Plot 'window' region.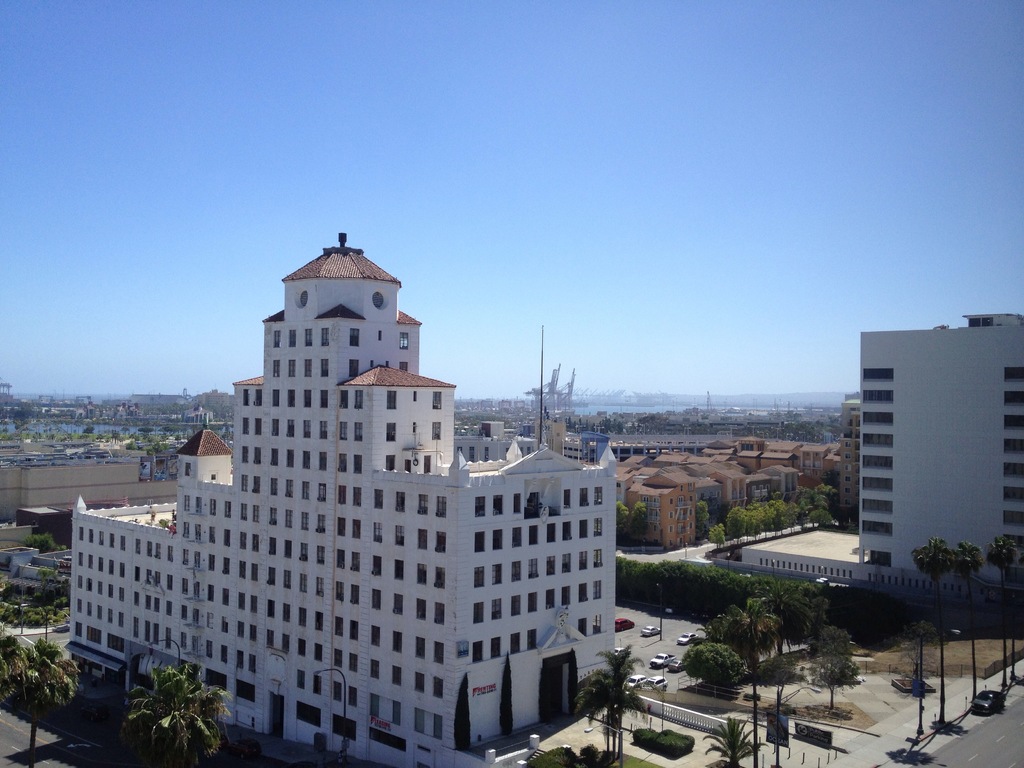
Plotted at [385, 392, 394, 409].
